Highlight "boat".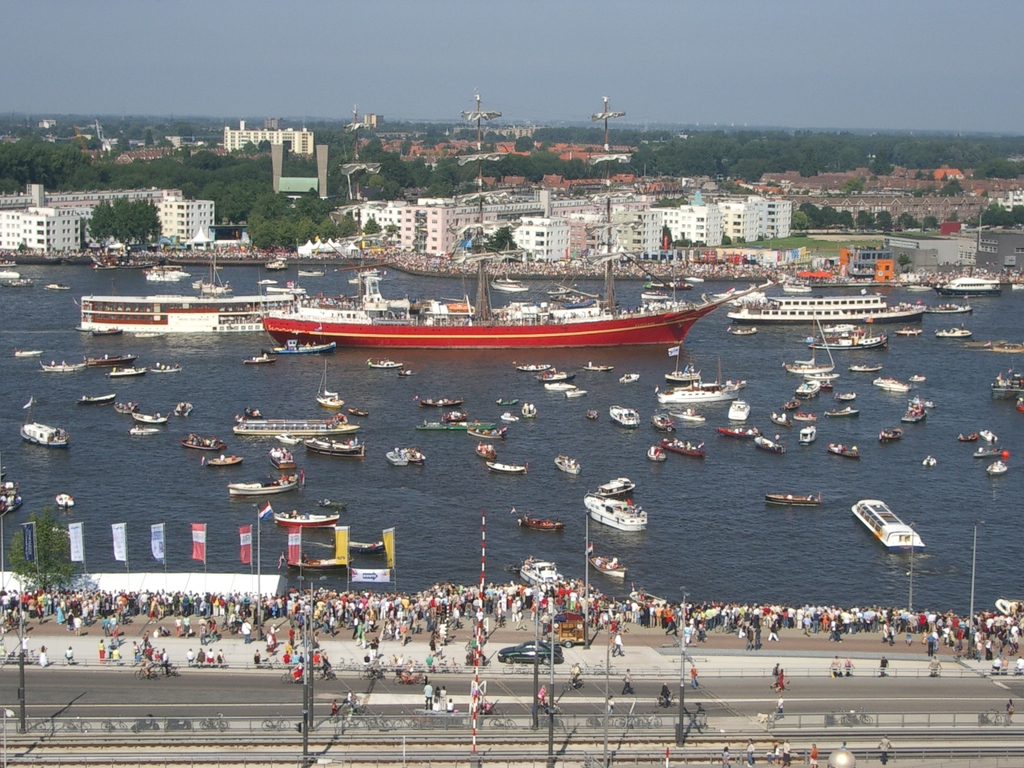
Highlighted region: 794/374/819/399.
